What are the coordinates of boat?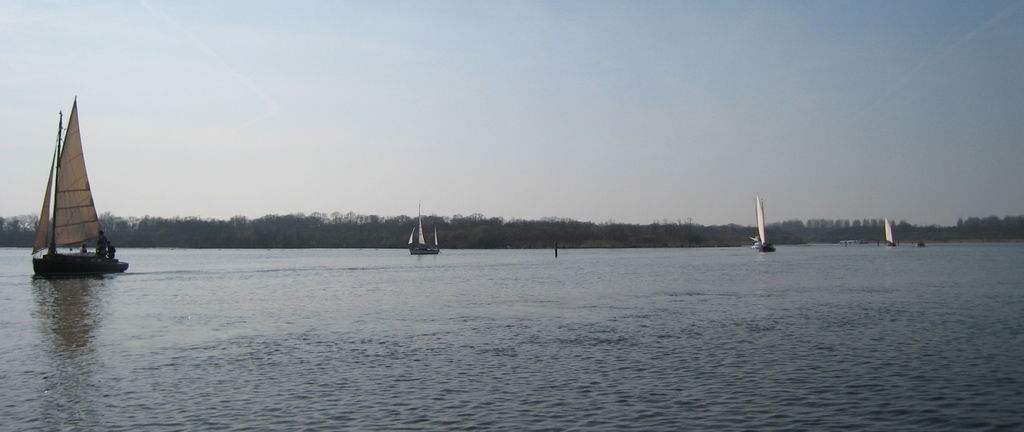
(406,195,438,258).
